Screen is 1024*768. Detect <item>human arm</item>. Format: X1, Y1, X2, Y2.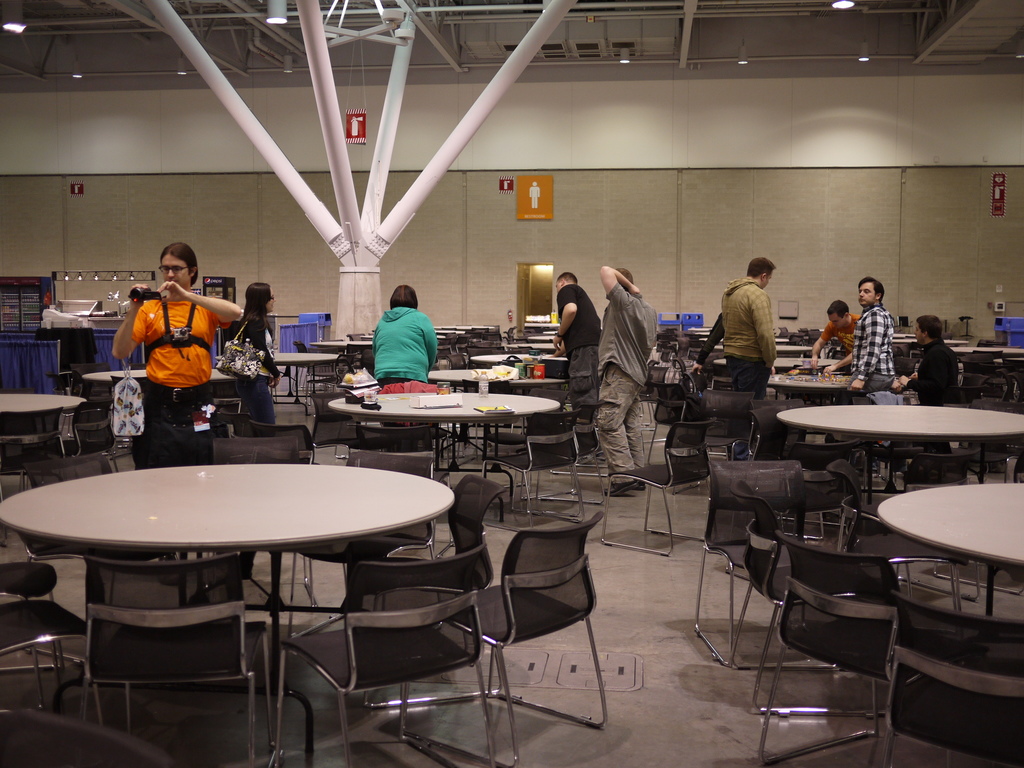
109, 278, 145, 364.
